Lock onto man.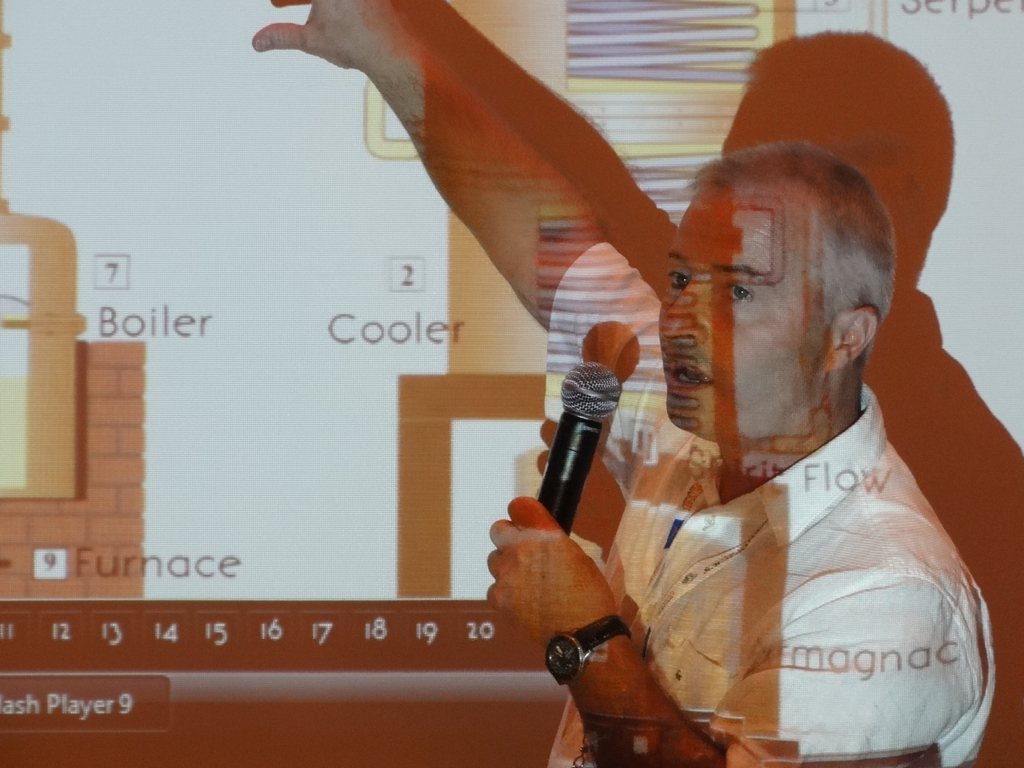
Locked: <bbox>277, 47, 984, 737</bbox>.
